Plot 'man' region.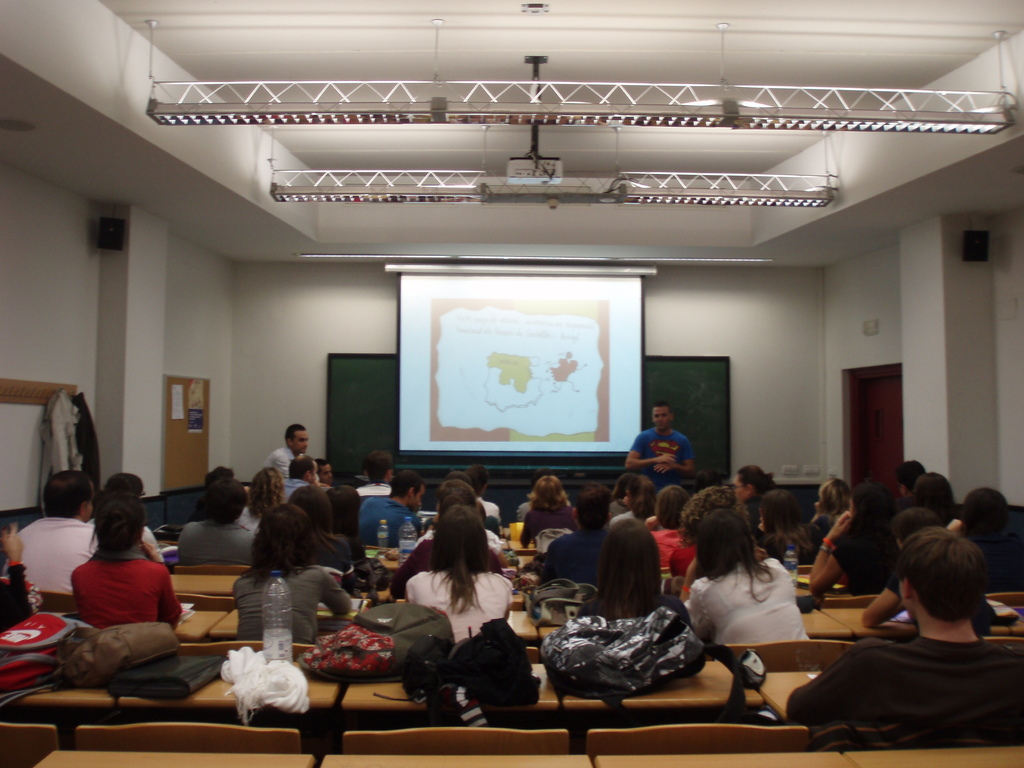
Plotted at (left=322, top=458, right=333, bottom=483).
